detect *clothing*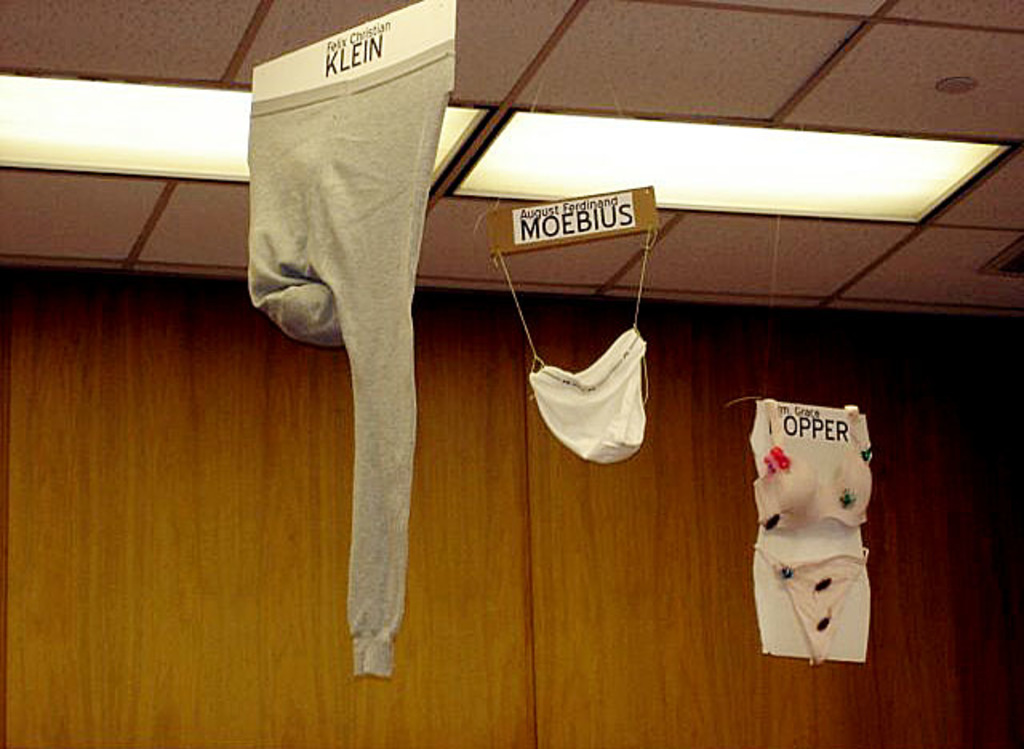
525,325,648,461
